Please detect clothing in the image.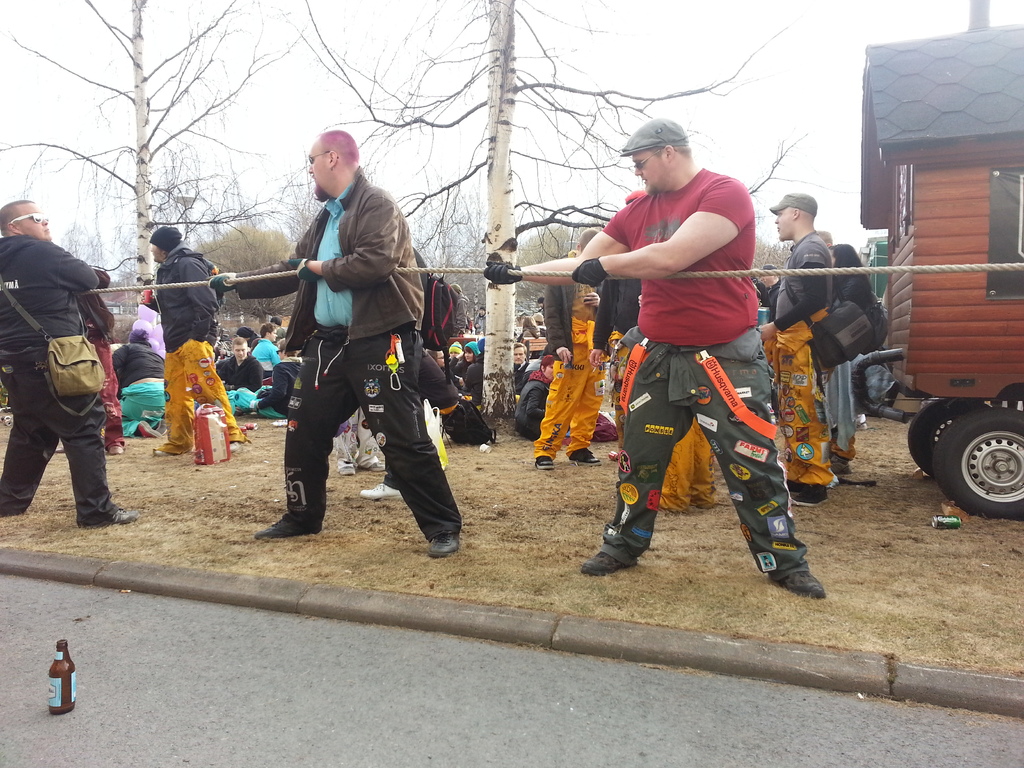
(230,163,464,542).
